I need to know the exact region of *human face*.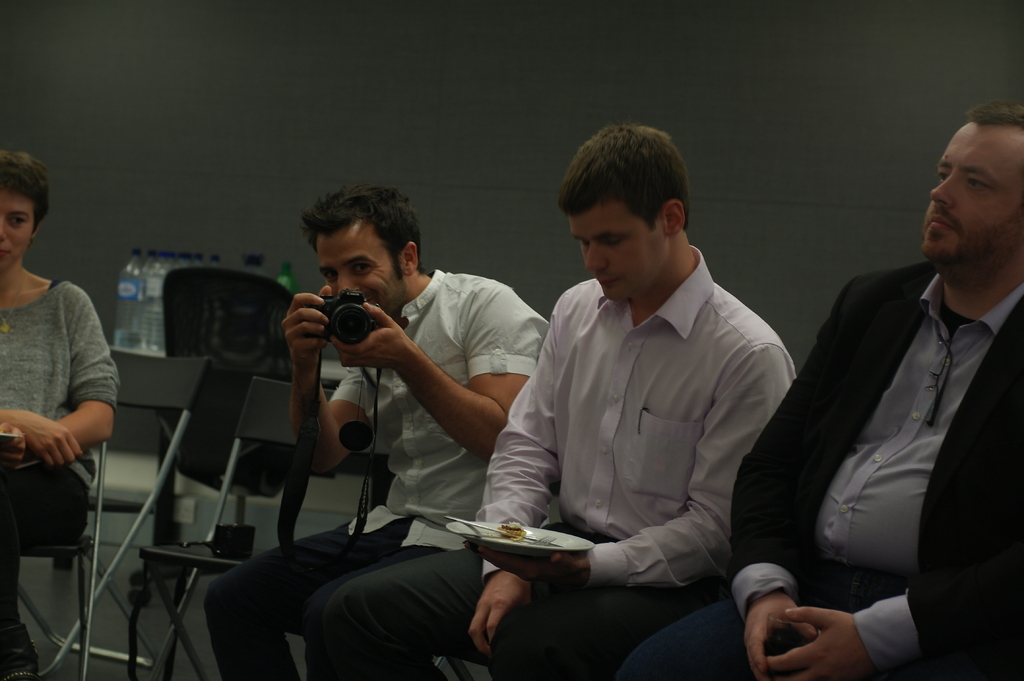
Region: {"x1": 921, "y1": 118, "x2": 1023, "y2": 257}.
